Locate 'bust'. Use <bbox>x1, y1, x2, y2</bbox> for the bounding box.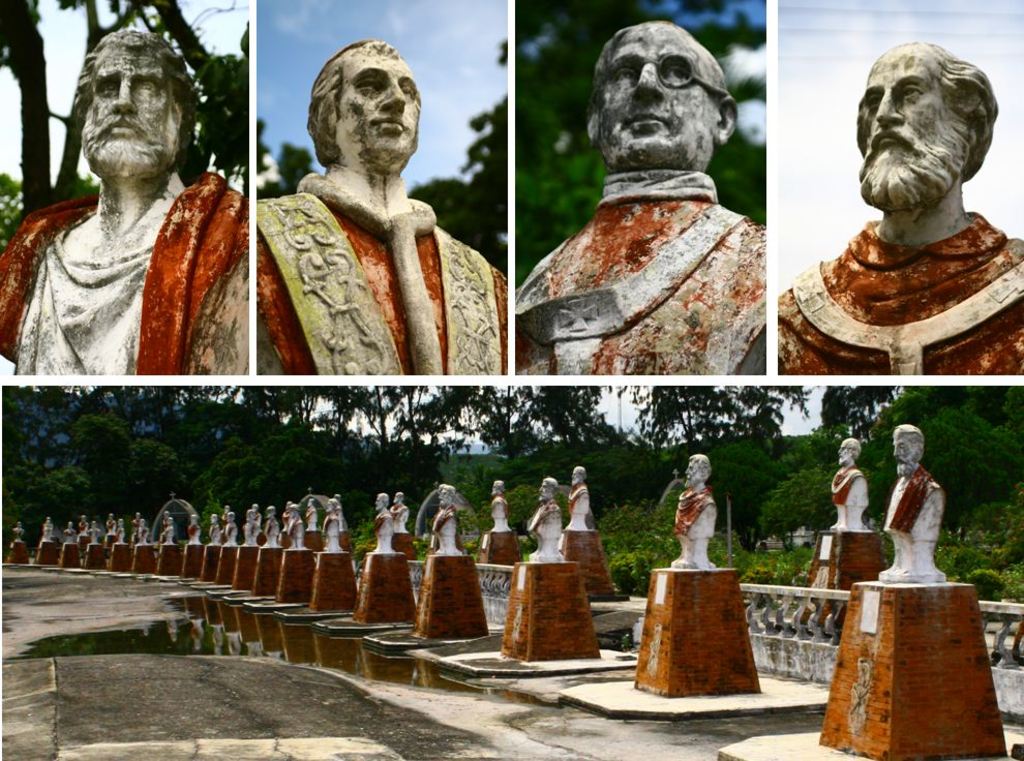
<bbox>0, 29, 251, 376</bbox>.
